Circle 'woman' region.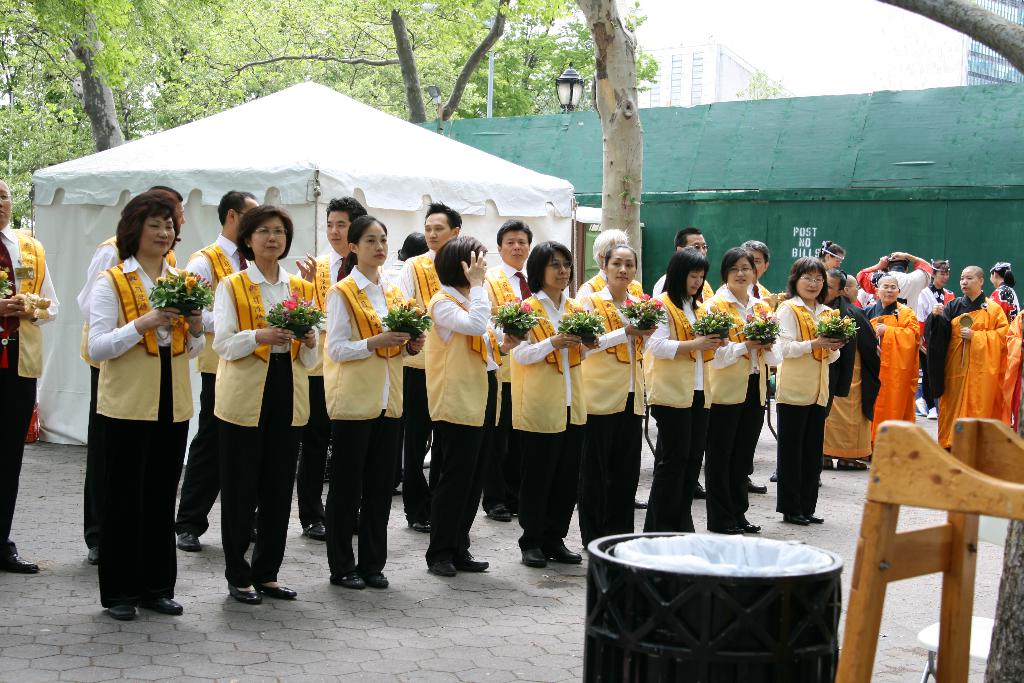
Region: [left=320, top=212, right=429, bottom=587].
